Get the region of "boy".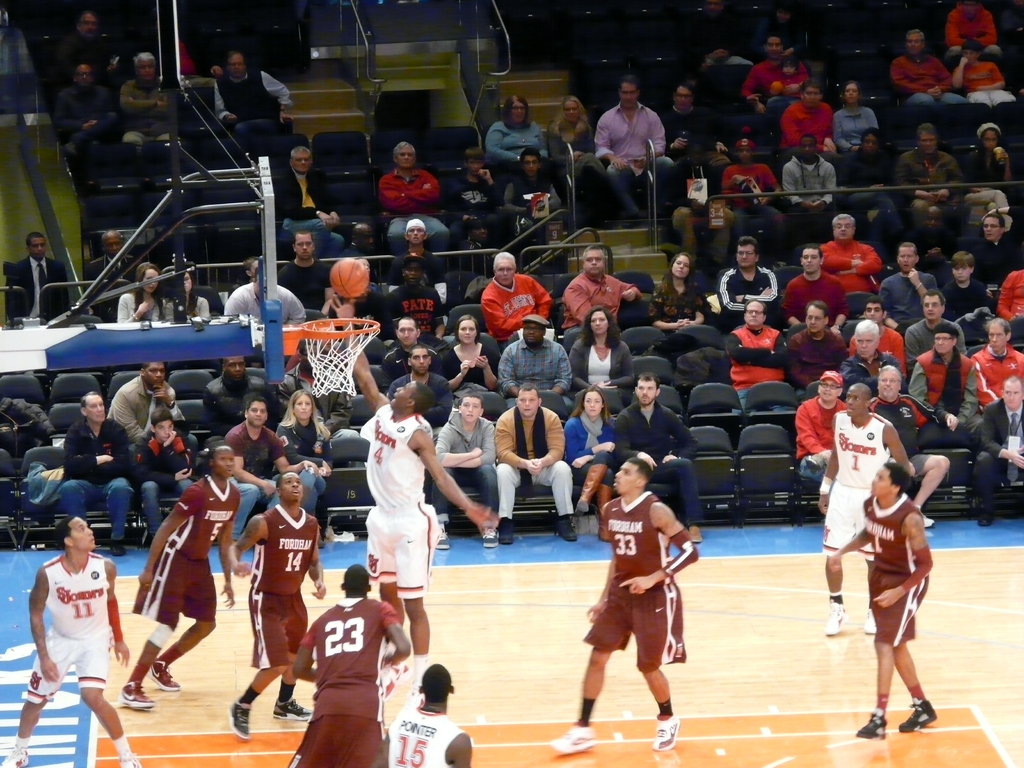
detection(127, 442, 238, 726).
